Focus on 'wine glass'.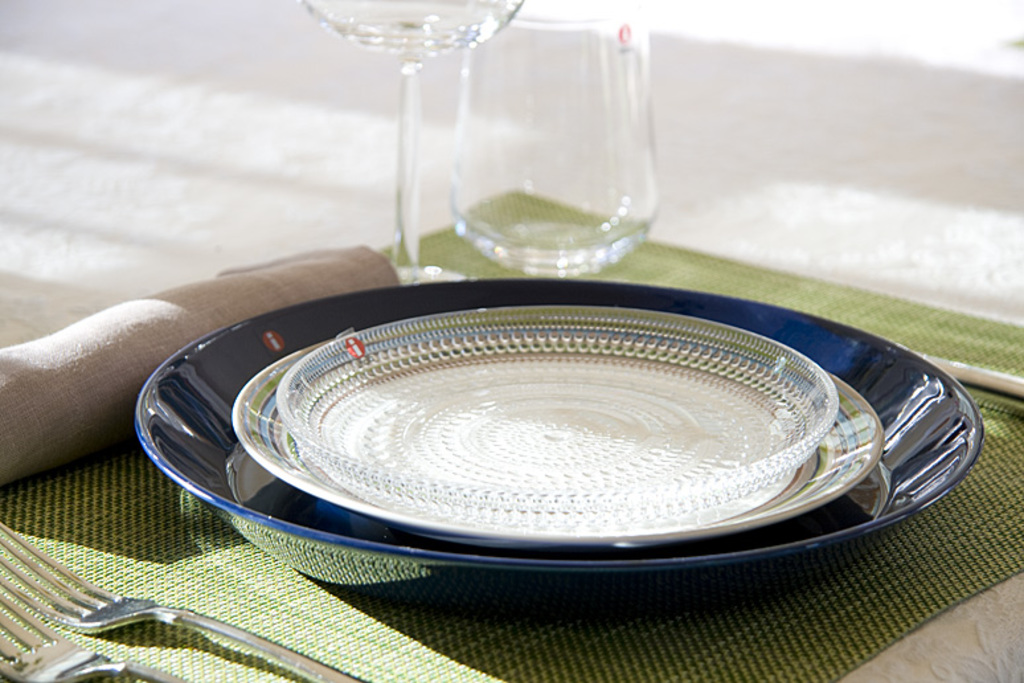
Focused at 296:0:524:285.
